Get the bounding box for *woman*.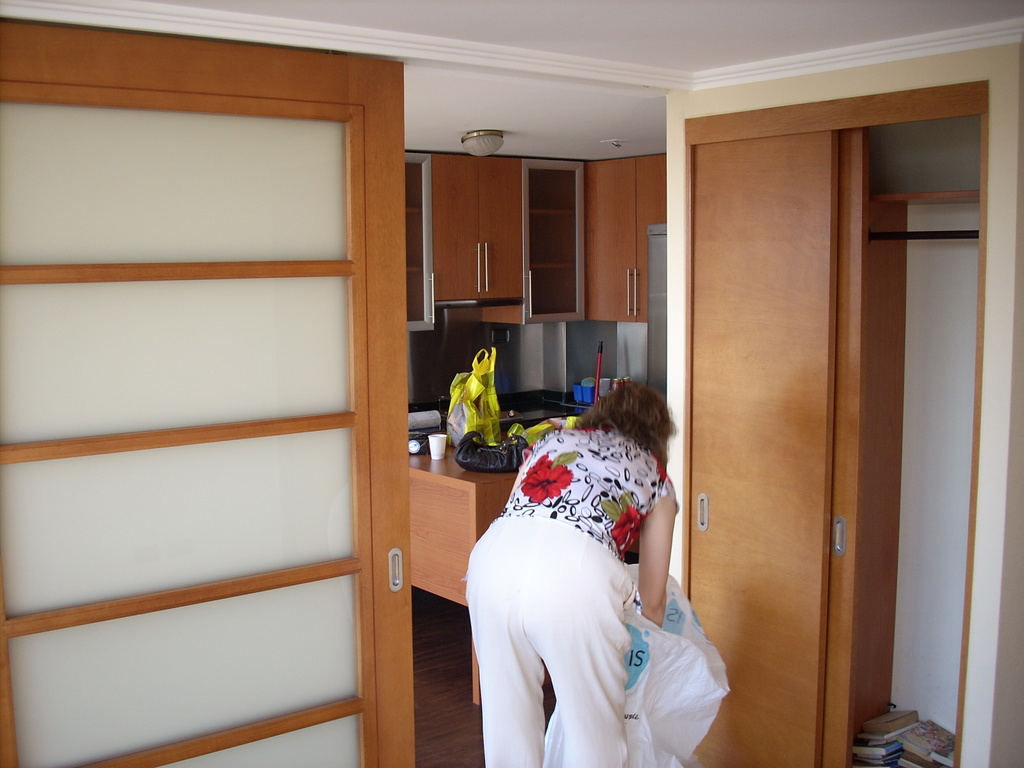
(456,322,716,733).
